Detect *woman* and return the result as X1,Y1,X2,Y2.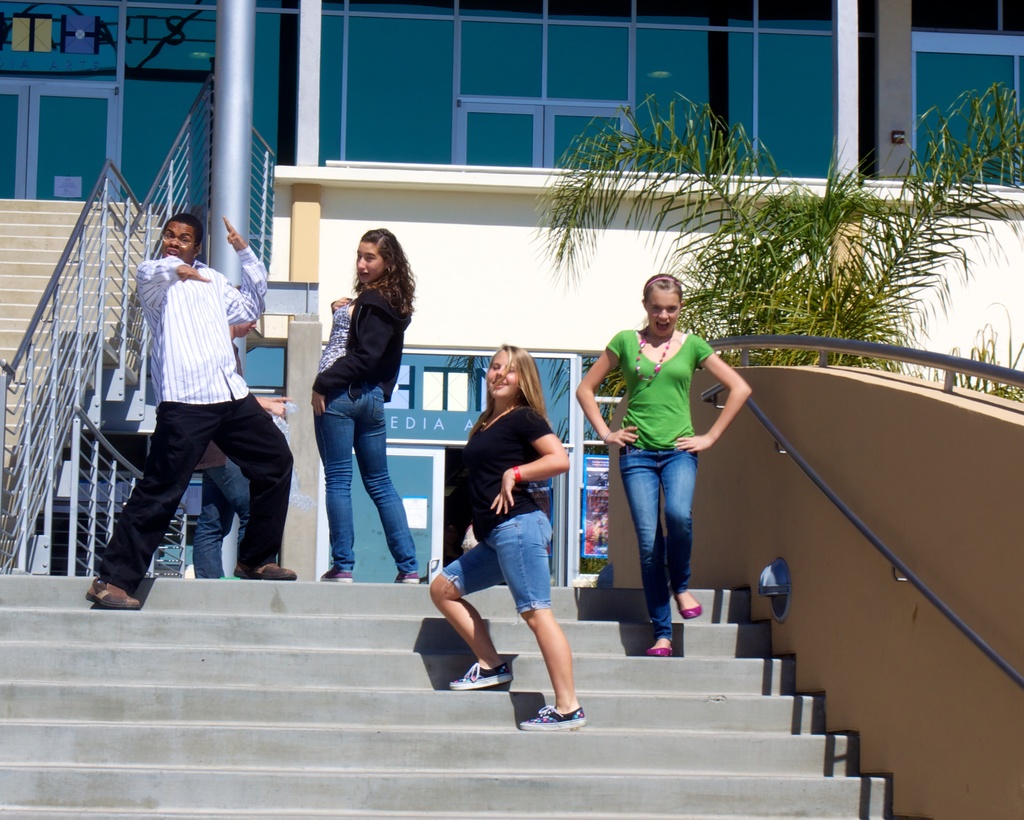
428,342,589,734.
